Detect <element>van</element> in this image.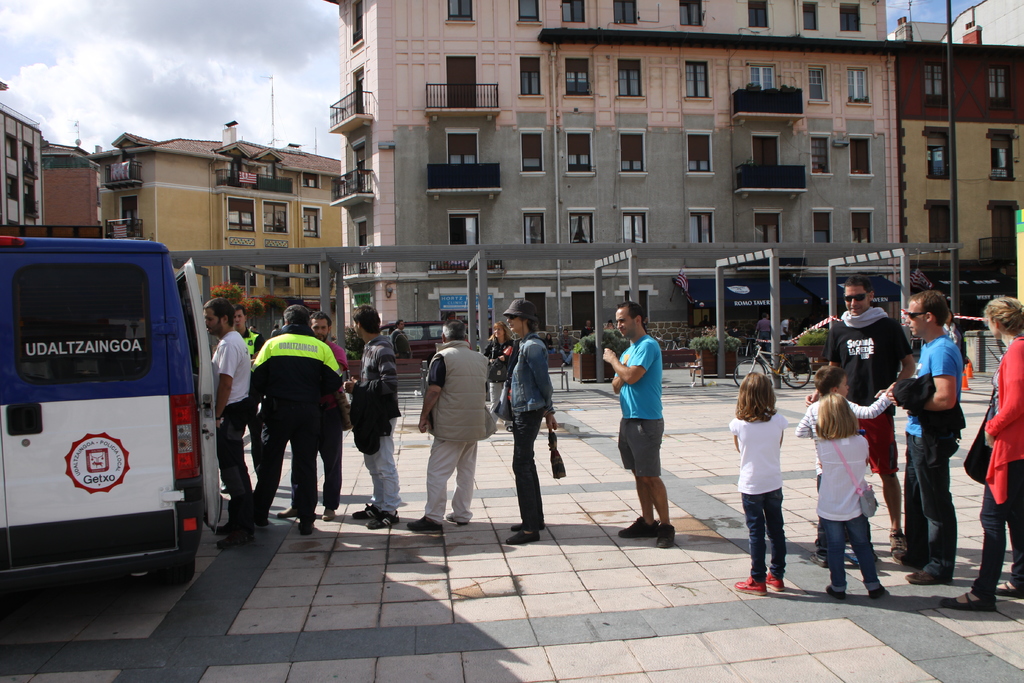
Detection: 0:225:217:588.
